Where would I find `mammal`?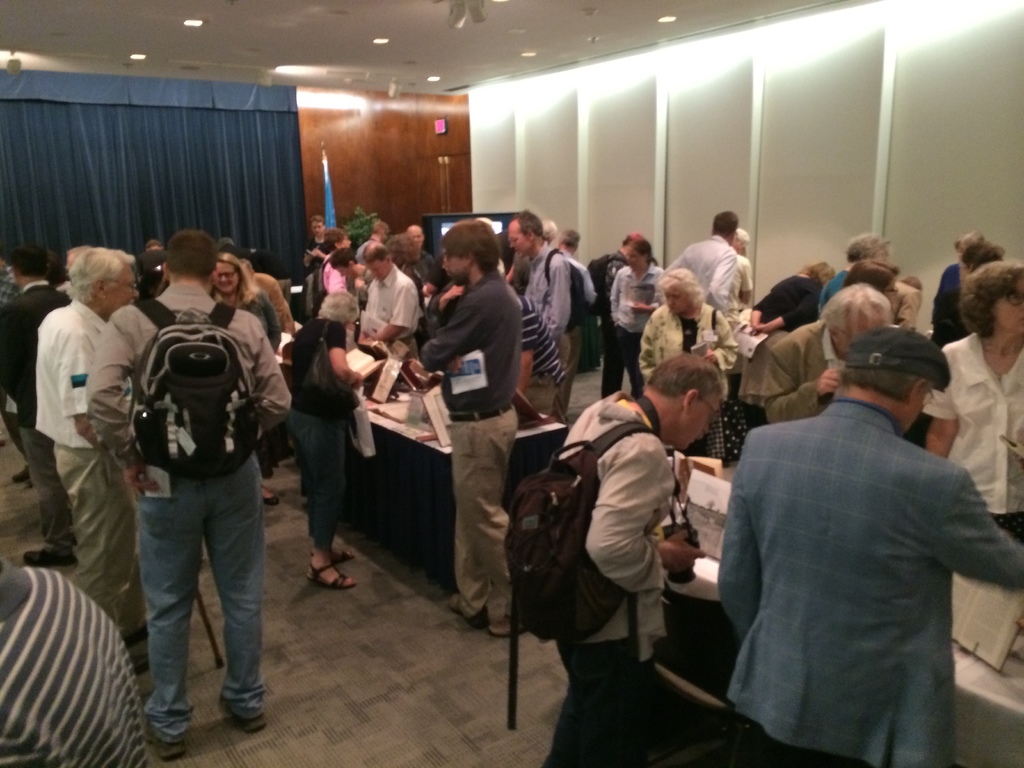
At 300:211:328:321.
